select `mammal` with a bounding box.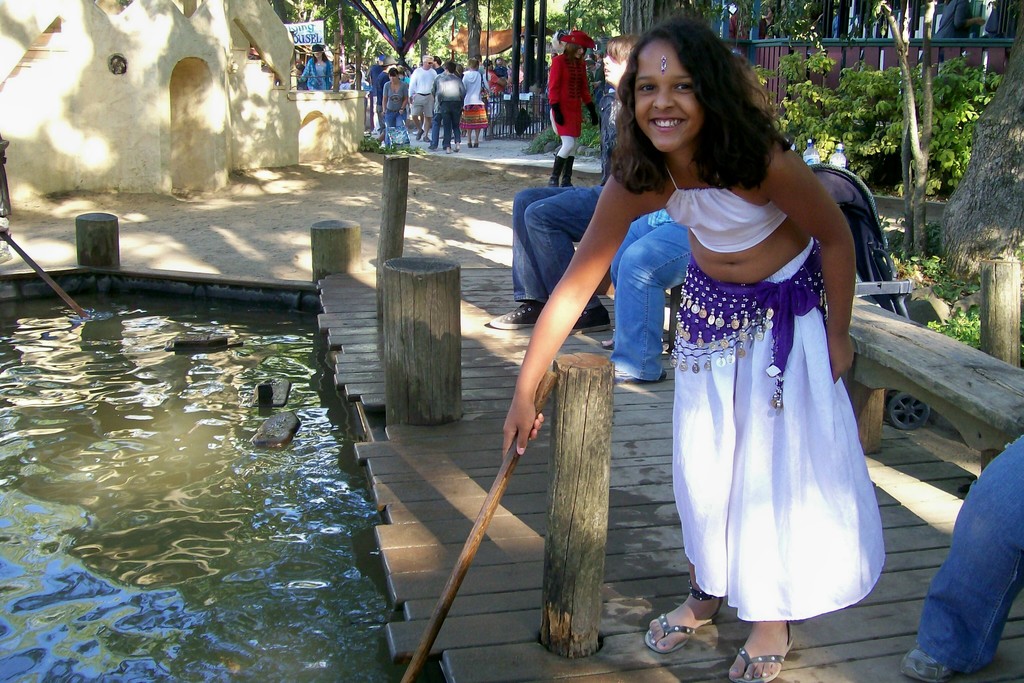
(396,64,406,81).
